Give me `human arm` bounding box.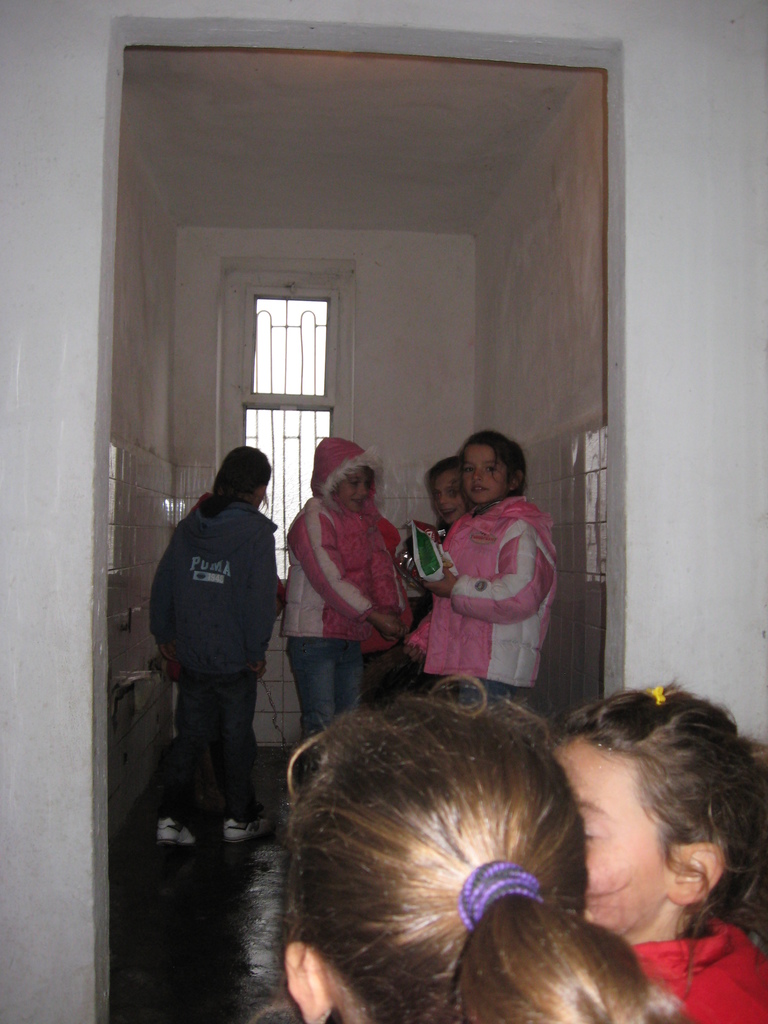
[left=238, top=524, right=275, bottom=675].
